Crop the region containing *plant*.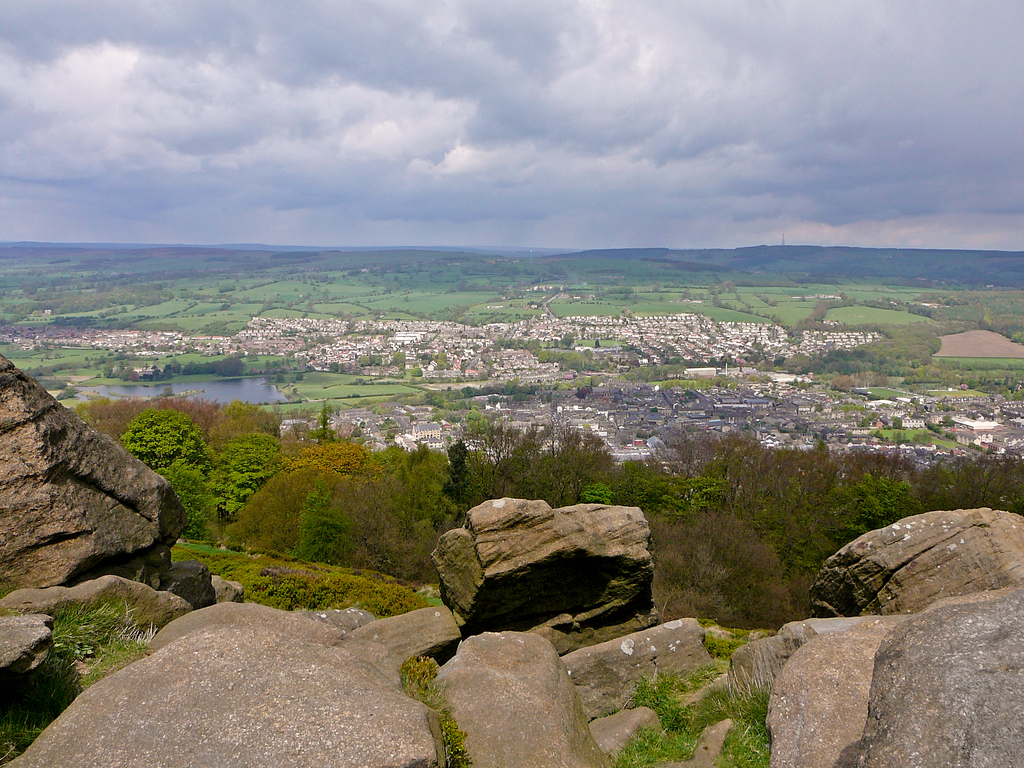
Crop region: Rect(147, 460, 218, 549).
